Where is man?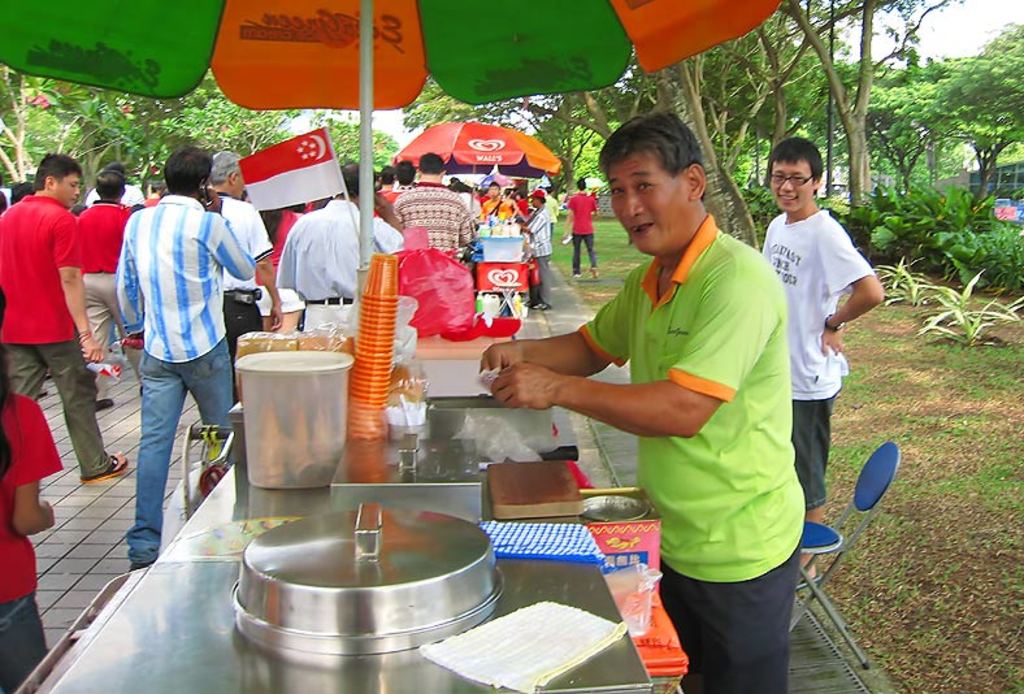
[x1=522, y1=194, x2=556, y2=309].
